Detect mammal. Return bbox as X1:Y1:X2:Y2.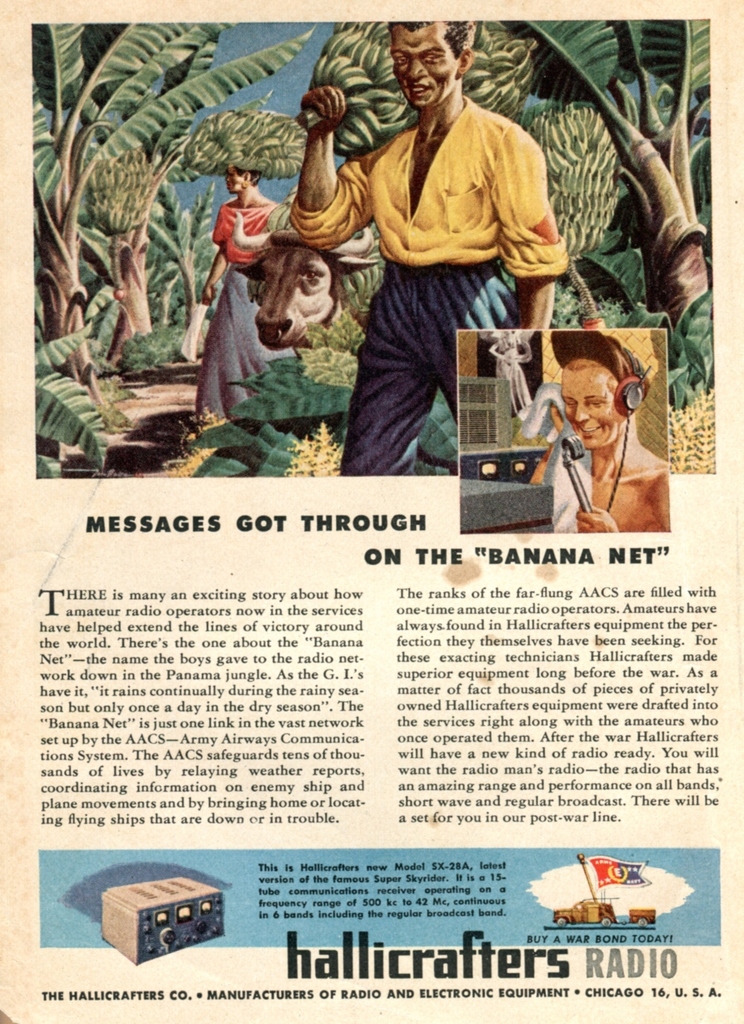
295:21:569:479.
